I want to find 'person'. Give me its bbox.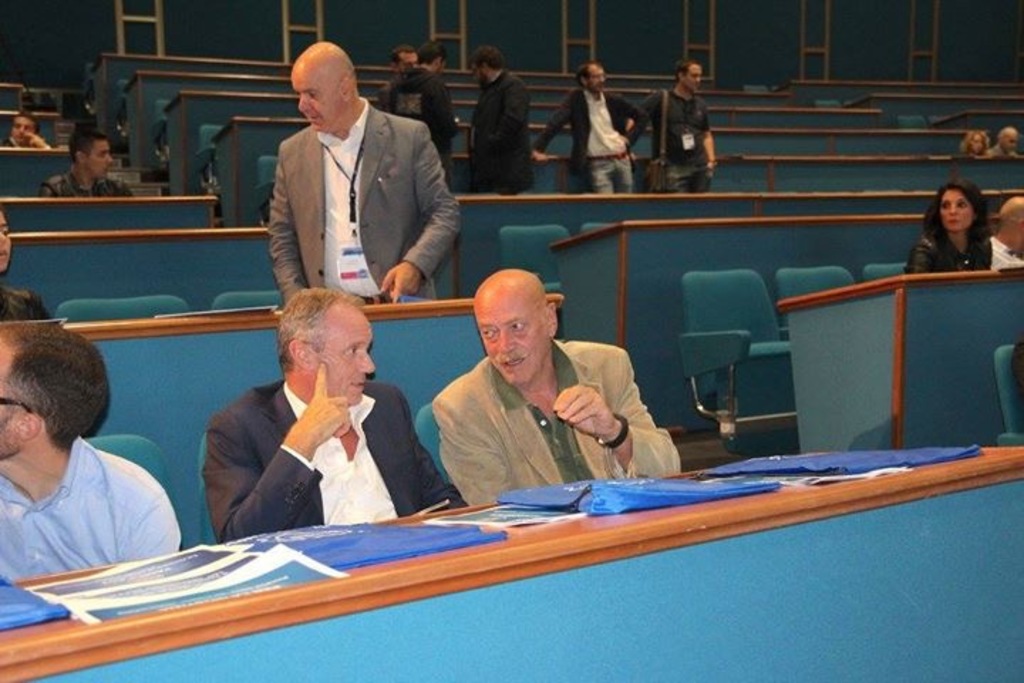
locate(903, 178, 987, 268).
